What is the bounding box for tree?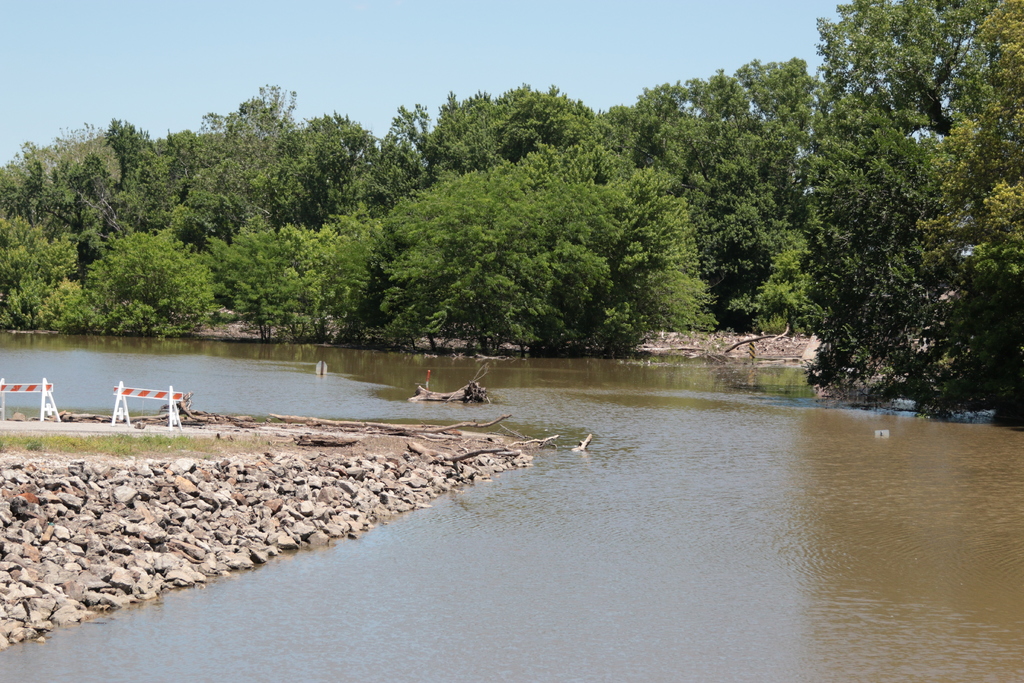
929,0,1023,308.
